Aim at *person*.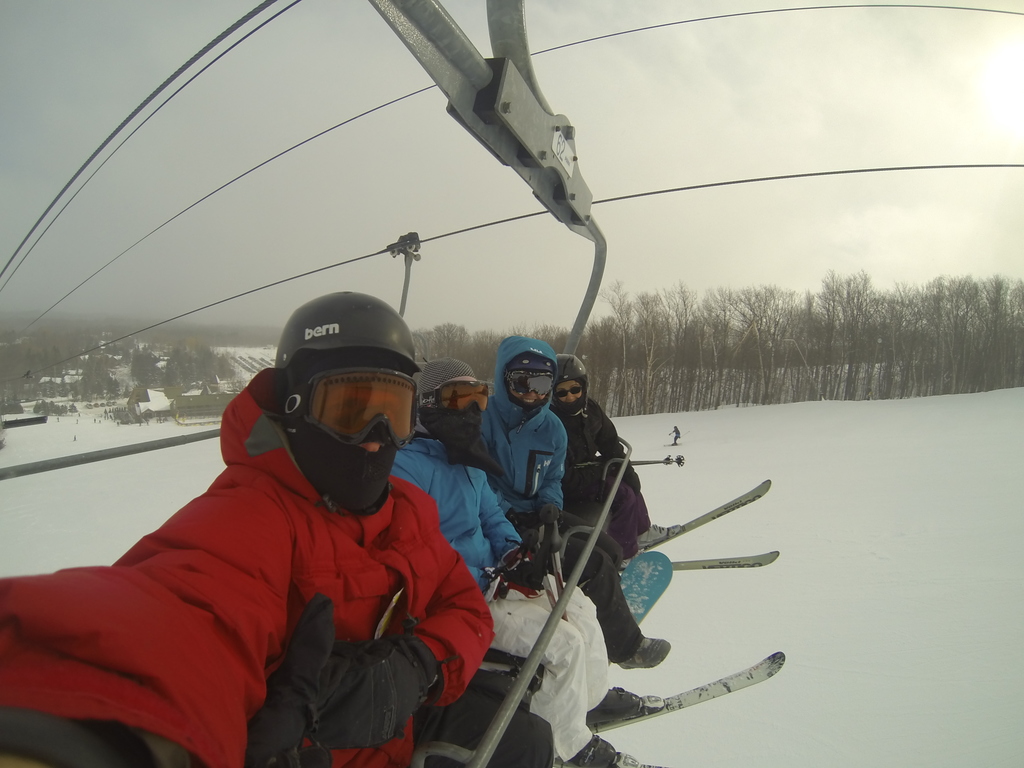
Aimed at x1=545, y1=342, x2=678, y2=557.
